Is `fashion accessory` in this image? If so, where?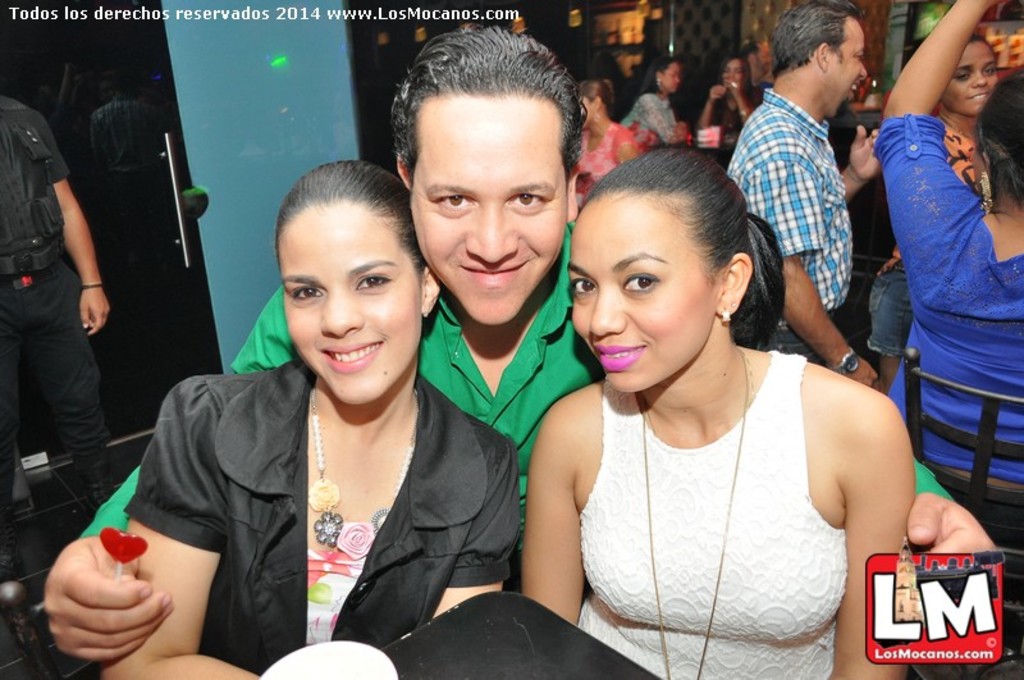
Yes, at <bbox>829, 346, 858, 376</bbox>.
